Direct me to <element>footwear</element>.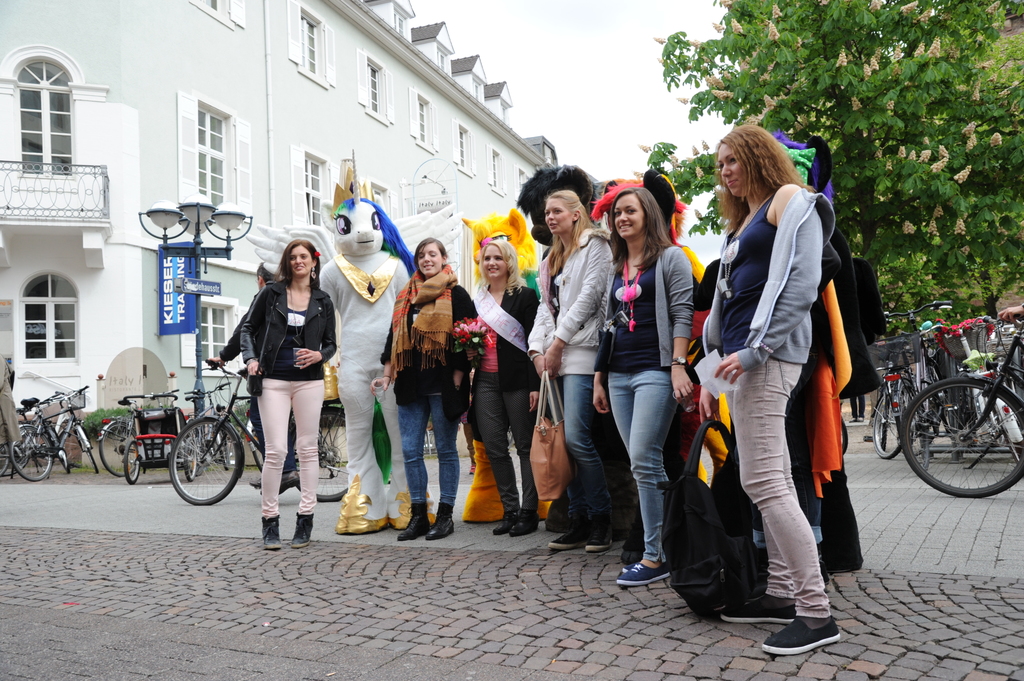
Direction: 490 508 517 536.
